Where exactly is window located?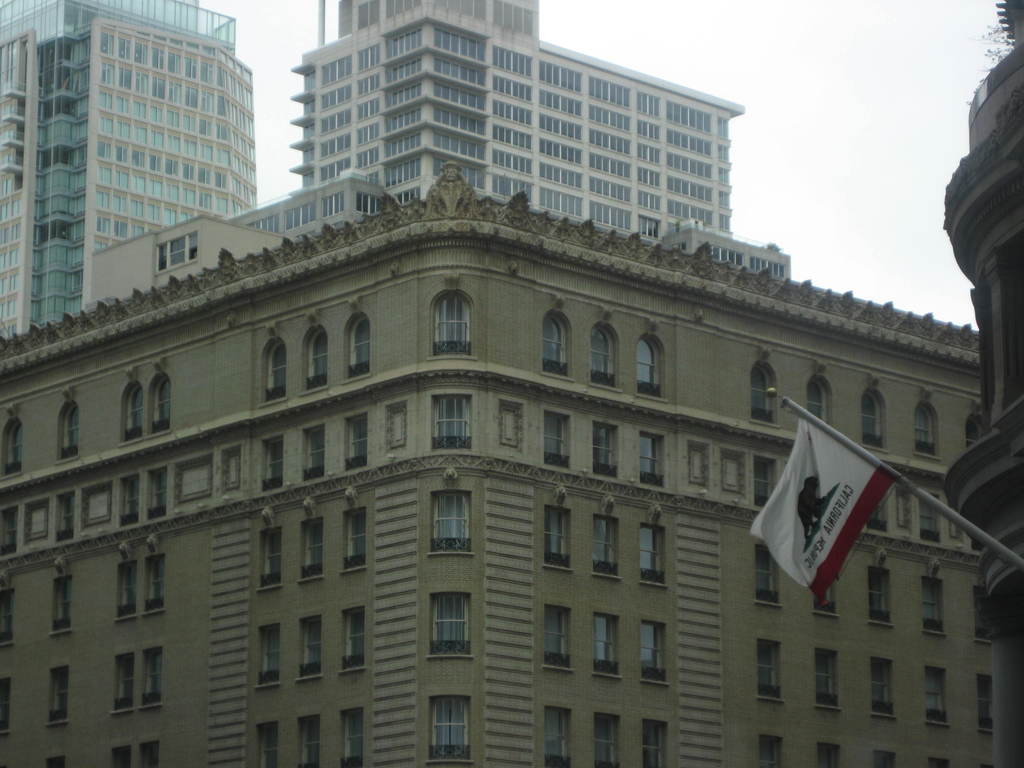
Its bounding box is detection(112, 650, 134, 717).
